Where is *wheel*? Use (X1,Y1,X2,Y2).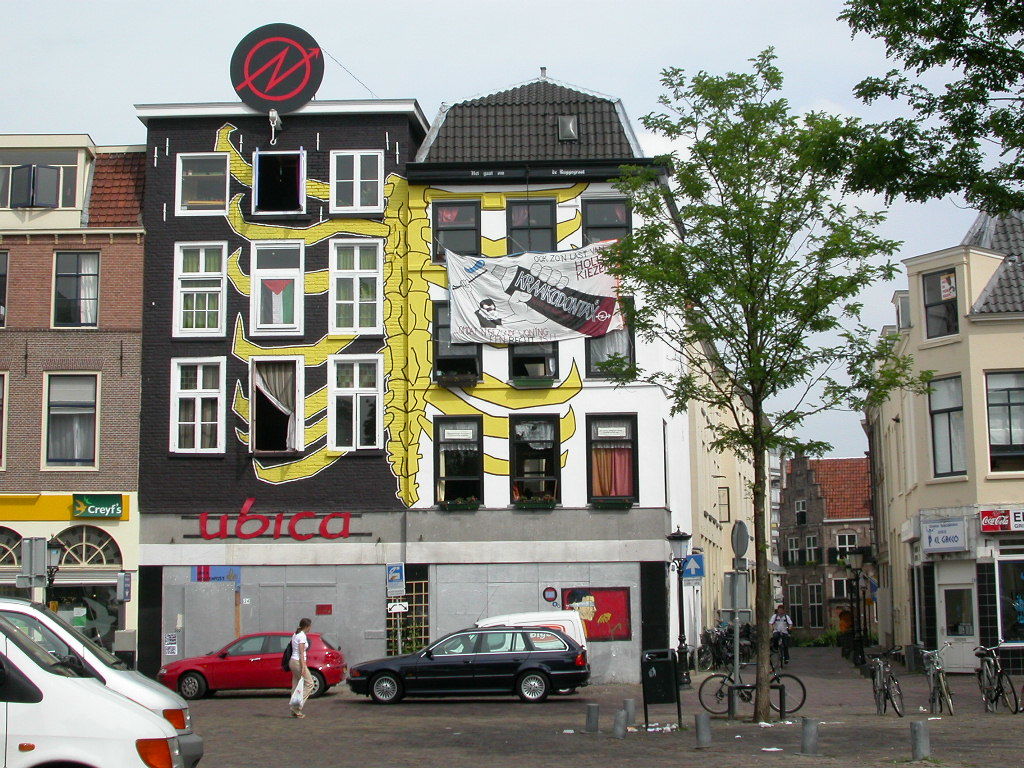
(694,672,750,714).
